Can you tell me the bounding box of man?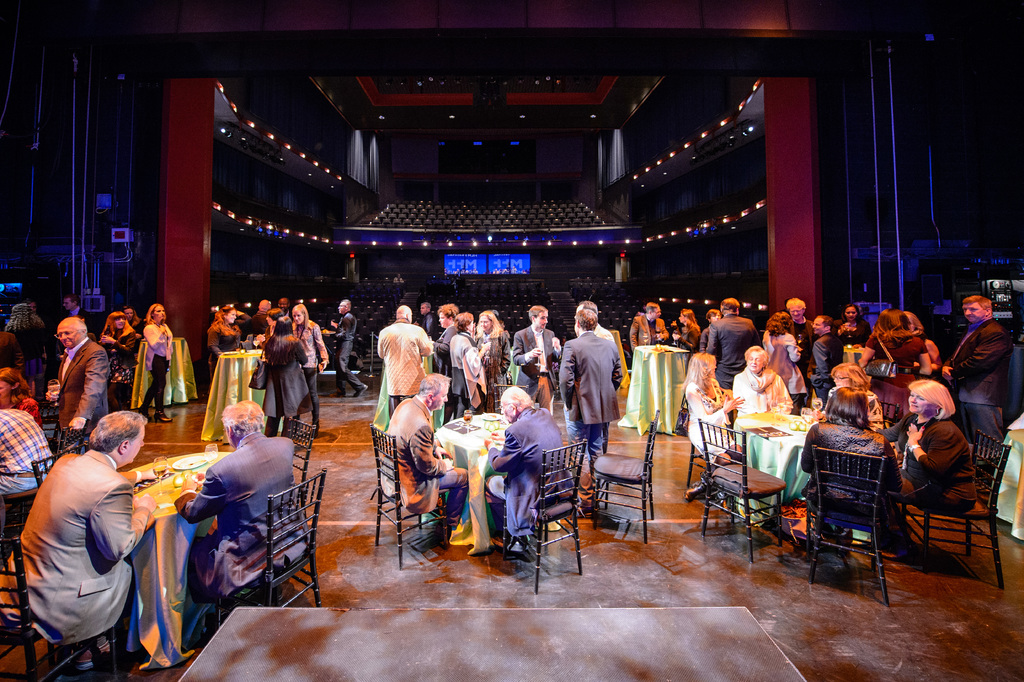
[174,401,294,648].
